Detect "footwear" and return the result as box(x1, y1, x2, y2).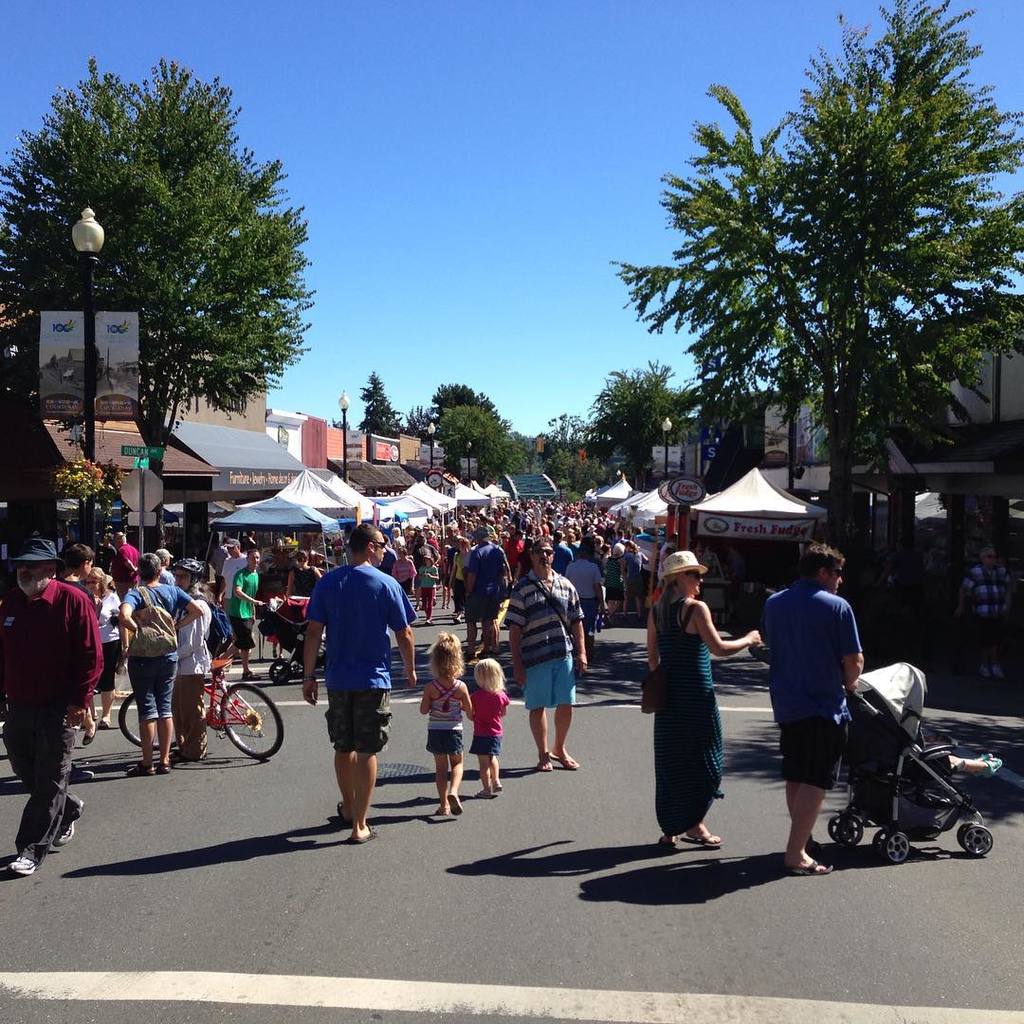
box(64, 762, 97, 784).
